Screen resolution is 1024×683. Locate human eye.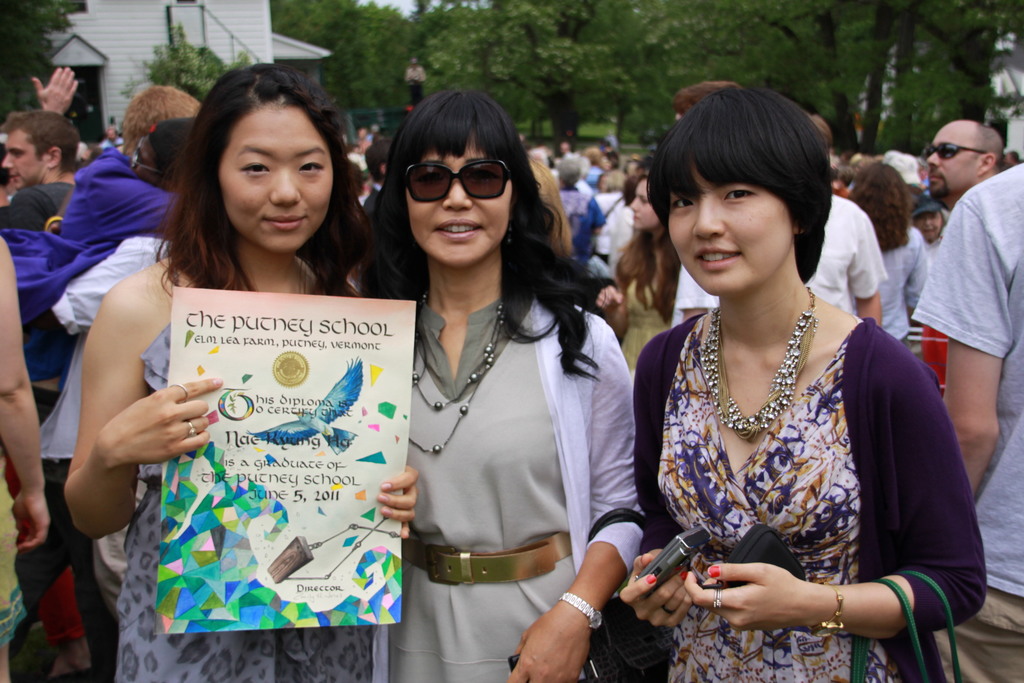
(left=463, top=165, right=502, bottom=185).
